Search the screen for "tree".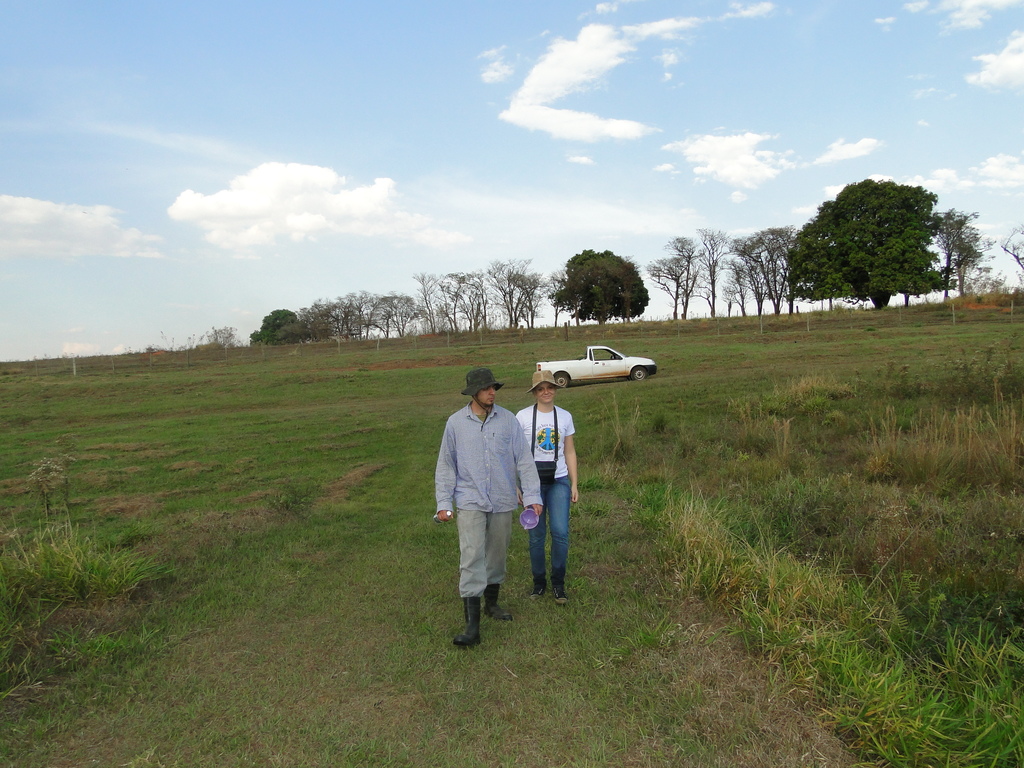
Found at rect(492, 252, 536, 327).
